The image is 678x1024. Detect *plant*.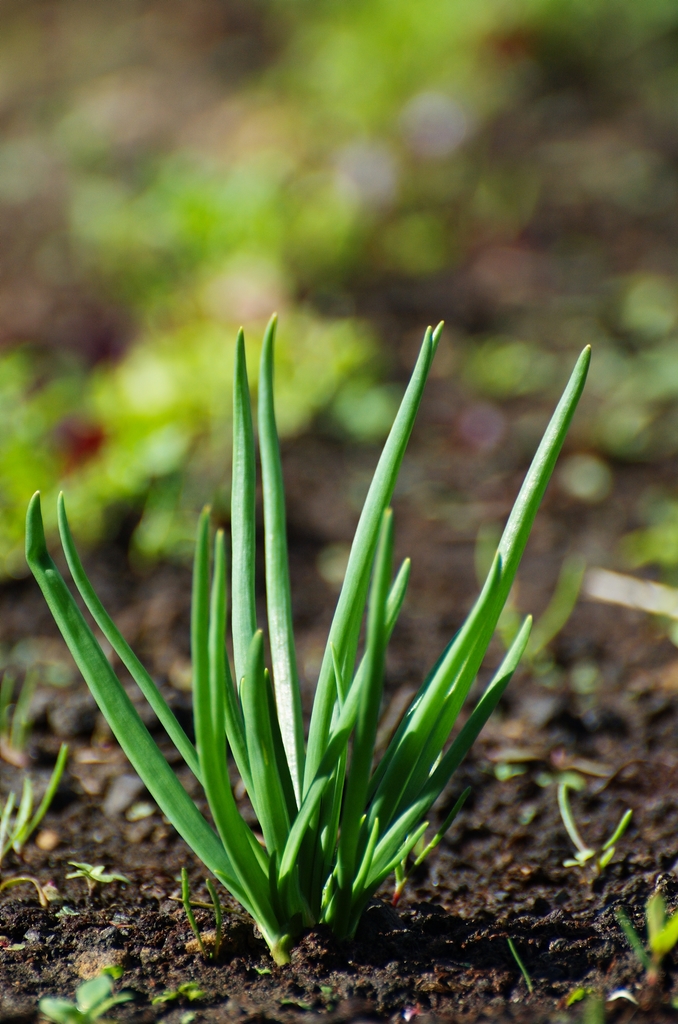
Detection: [left=556, top=781, right=633, bottom=870].
